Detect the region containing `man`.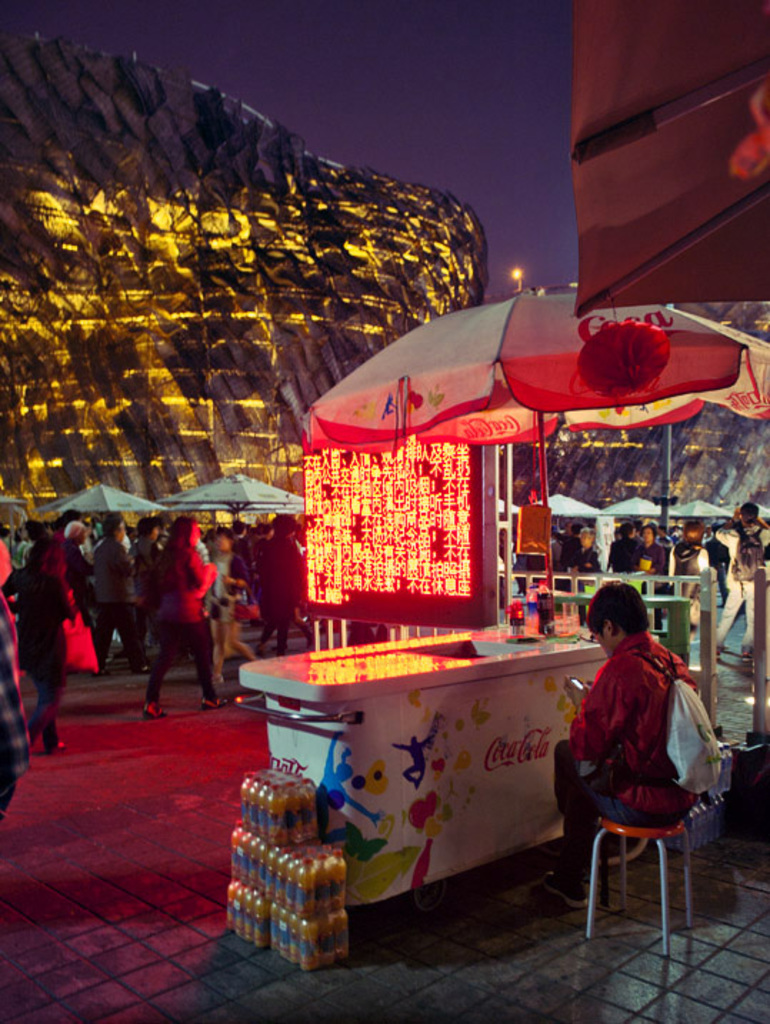
527 553 737 944.
